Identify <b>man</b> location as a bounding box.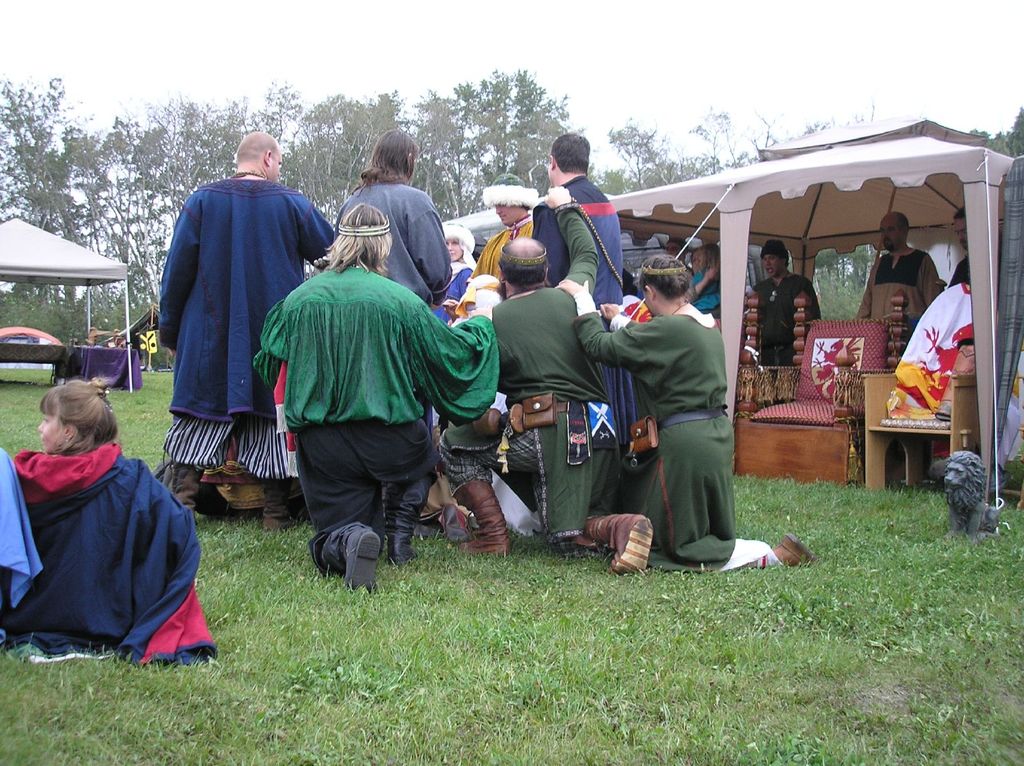
l=244, t=203, r=498, b=591.
